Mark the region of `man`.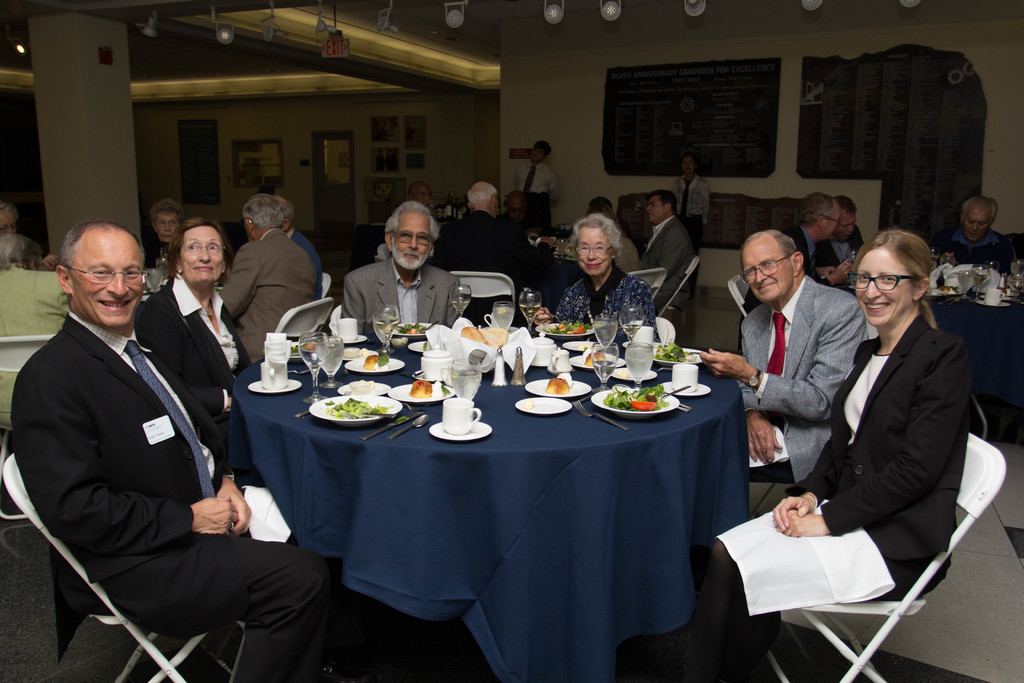
Region: <bbox>514, 136, 559, 236</bbox>.
